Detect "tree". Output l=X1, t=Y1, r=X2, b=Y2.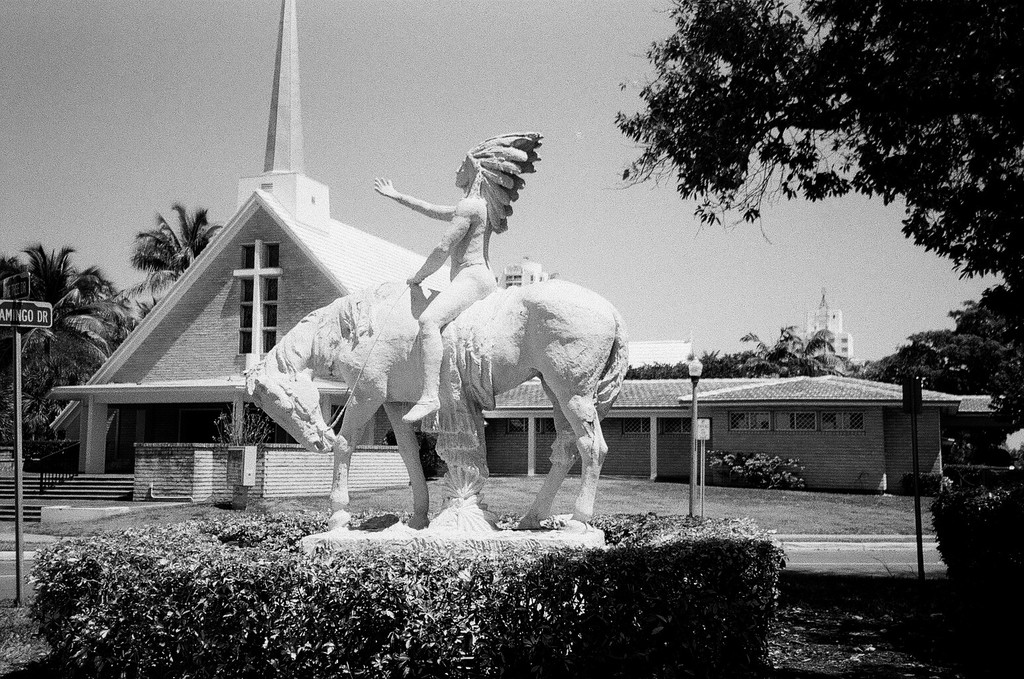
l=132, t=193, r=229, b=304.
